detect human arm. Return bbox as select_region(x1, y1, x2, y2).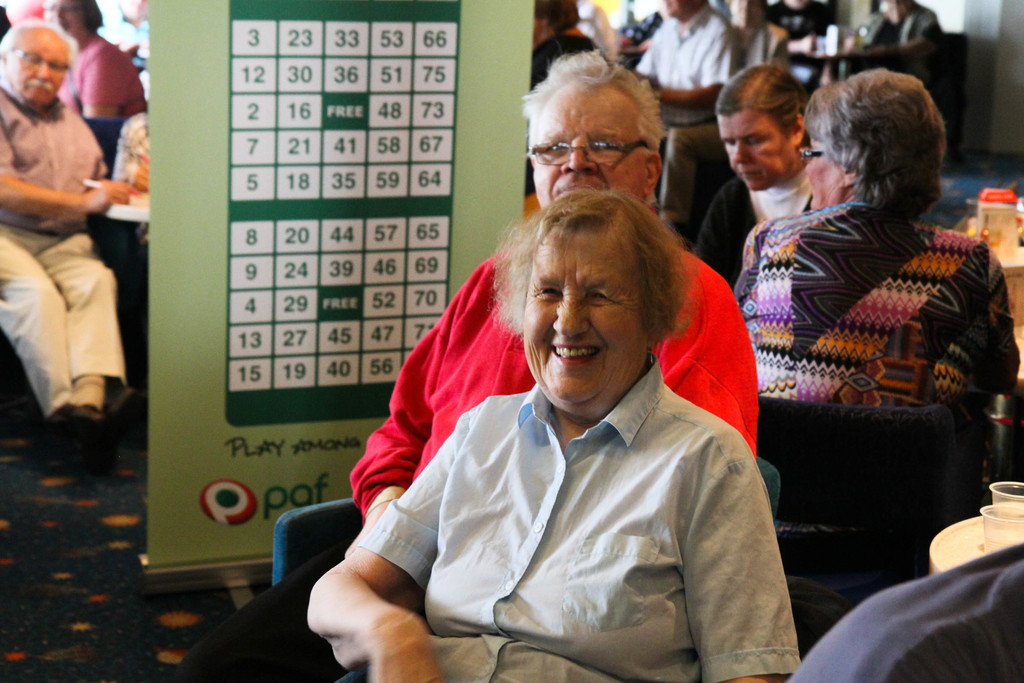
select_region(0, 112, 141, 226).
